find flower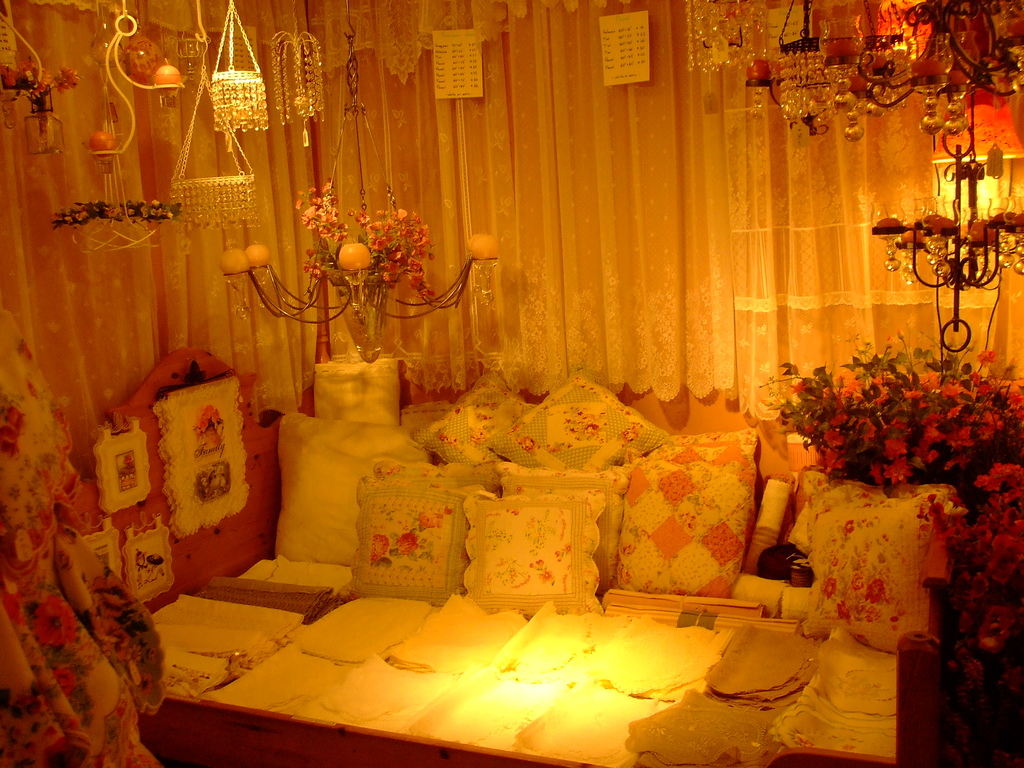
x1=515 y1=484 x2=525 y2=494
